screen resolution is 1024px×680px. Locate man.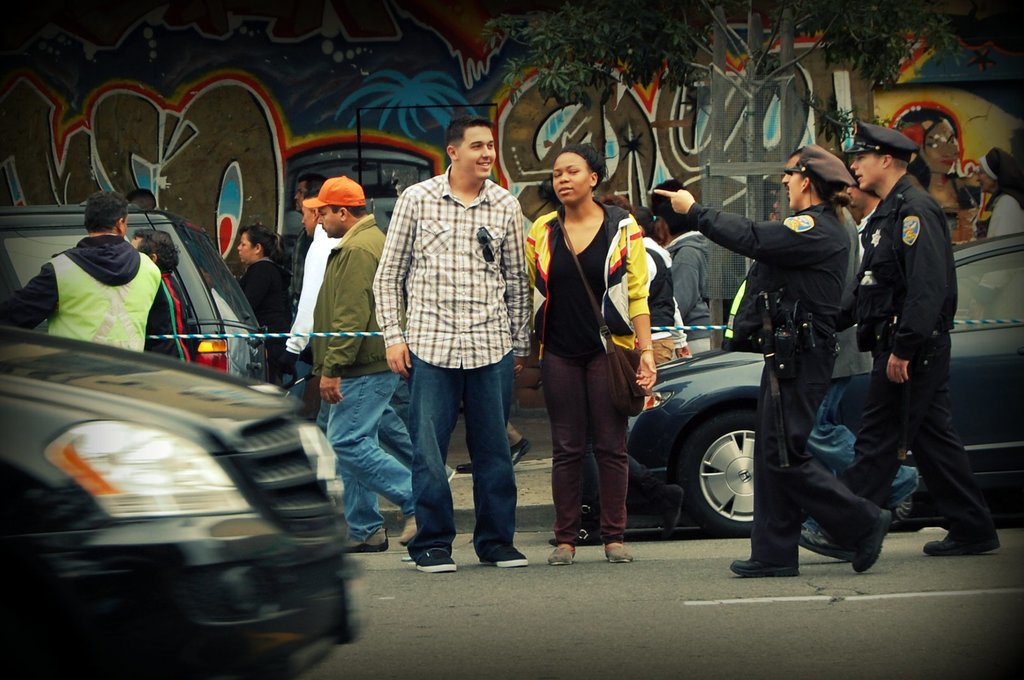
[left=833, top=58, right=995, bottom=587].
